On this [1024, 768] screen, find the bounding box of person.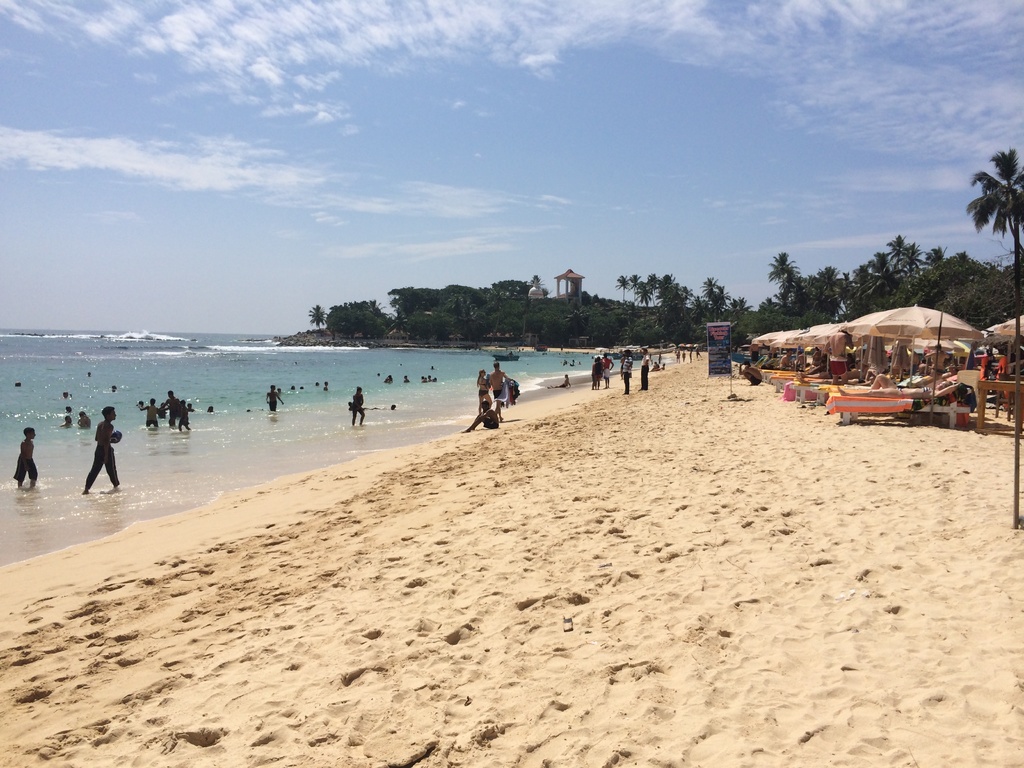
Bounding box: left=138, top=397, right=161, bottom=428.
